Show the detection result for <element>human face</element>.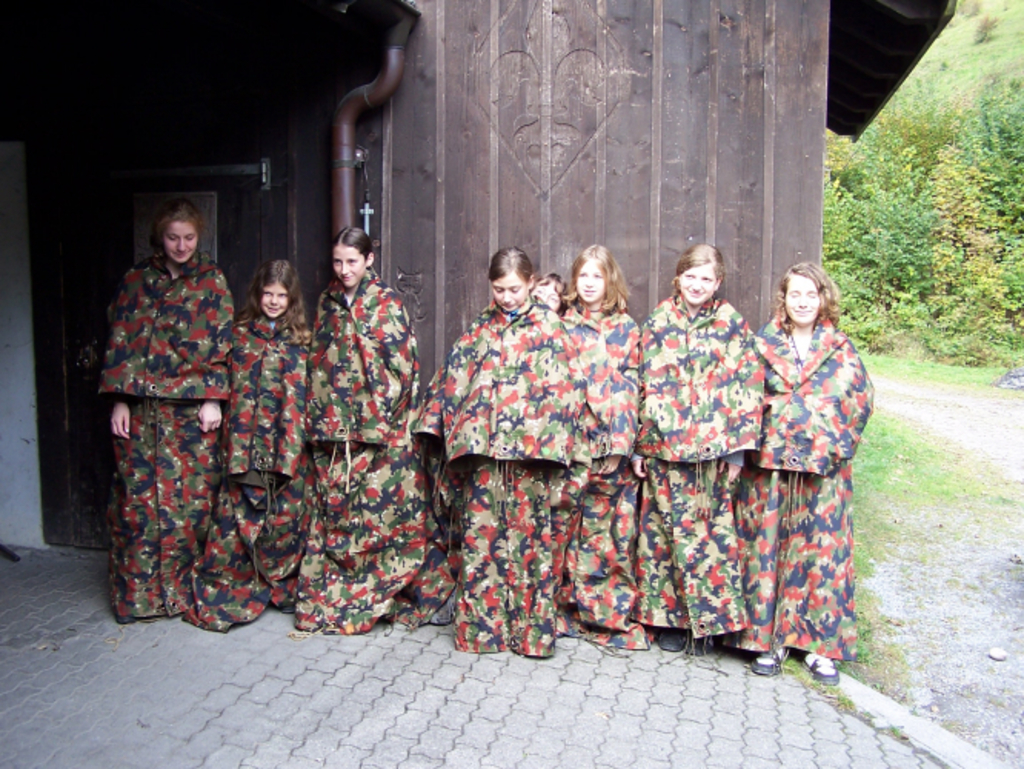
l=264, t=281, r=291, b=318.
